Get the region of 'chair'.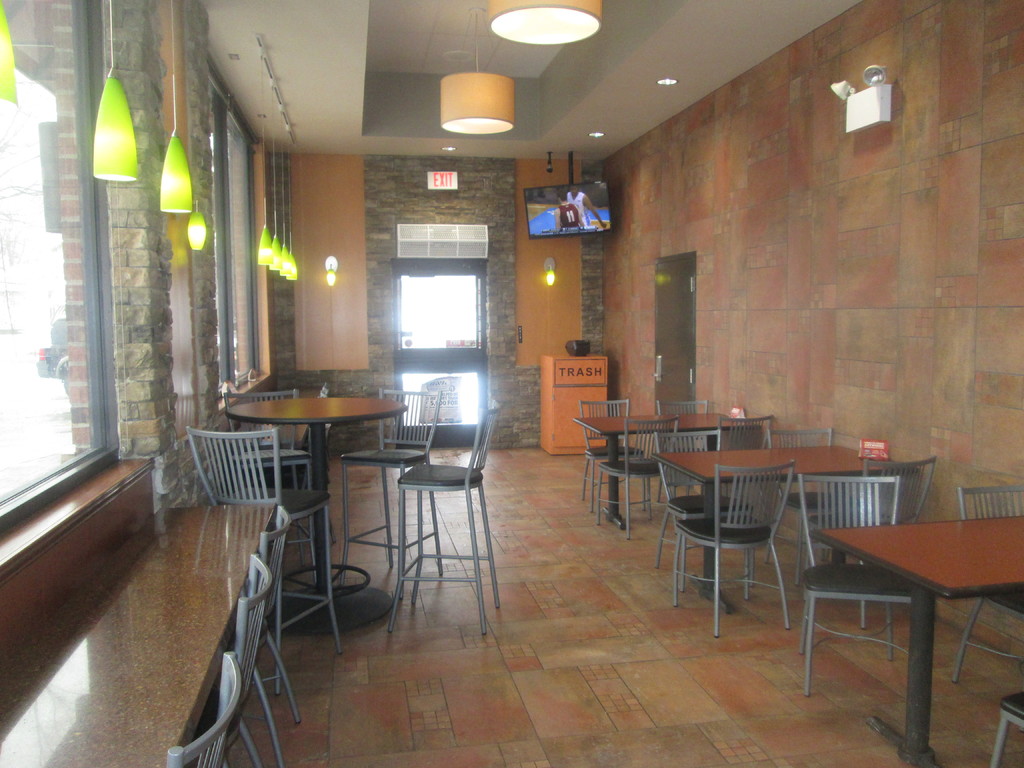
crop(599, 418, 685, 533).
